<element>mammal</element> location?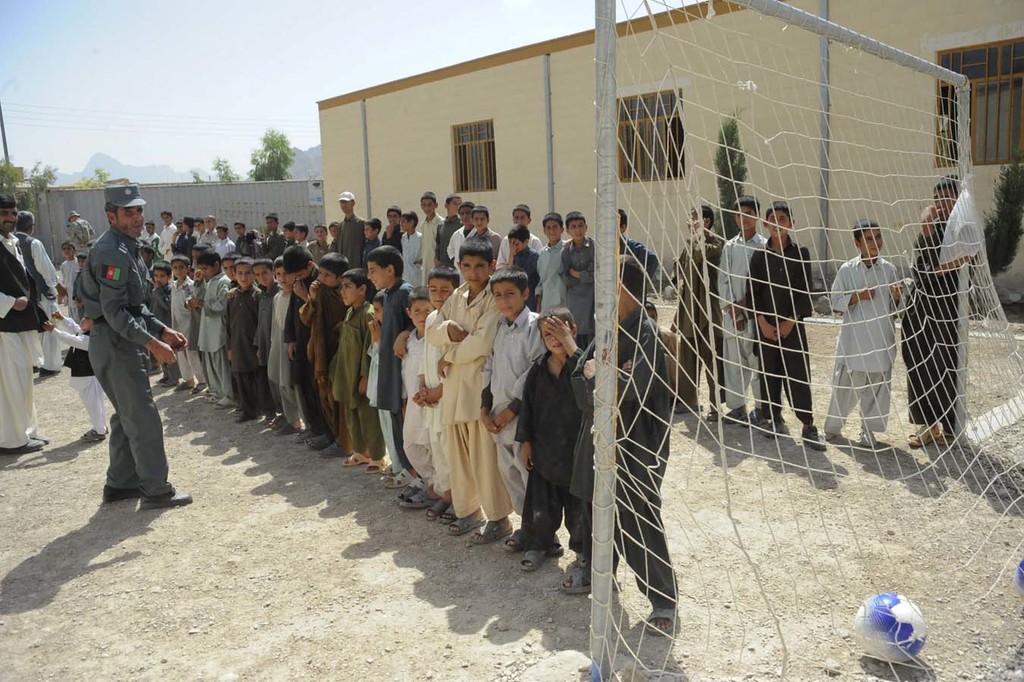
42,306,96,441
